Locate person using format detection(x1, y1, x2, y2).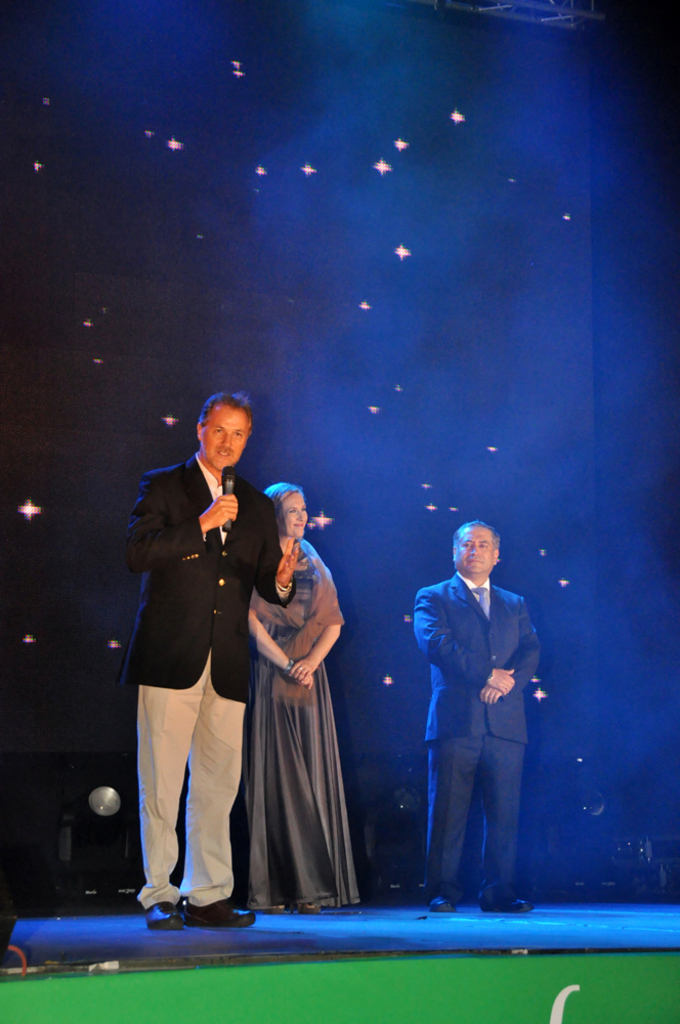
detection(124, 384, 297, 945).
